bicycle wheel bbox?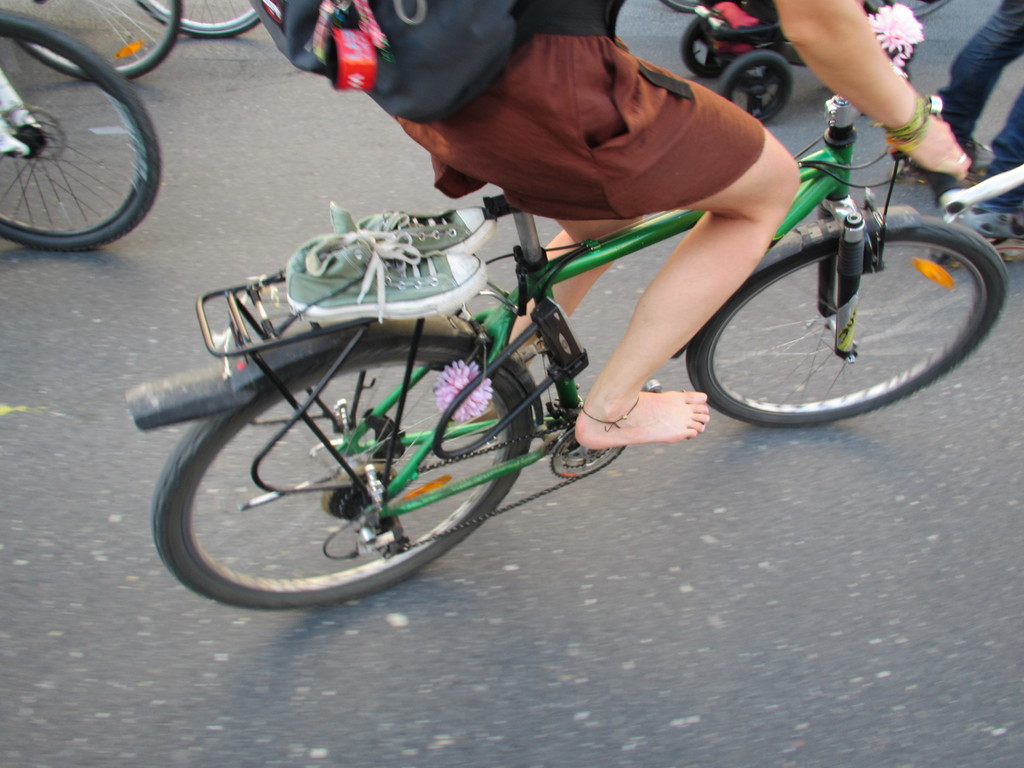
select_region(0, 13, 164, 252)
